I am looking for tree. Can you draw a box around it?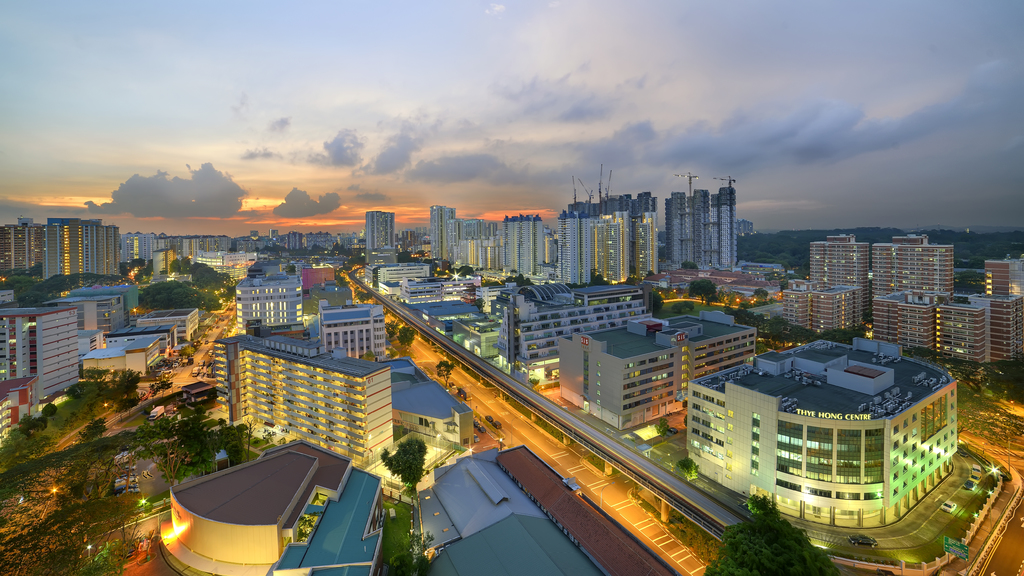
Sure, the bounding box is box(986, 358, 1023, 404).
